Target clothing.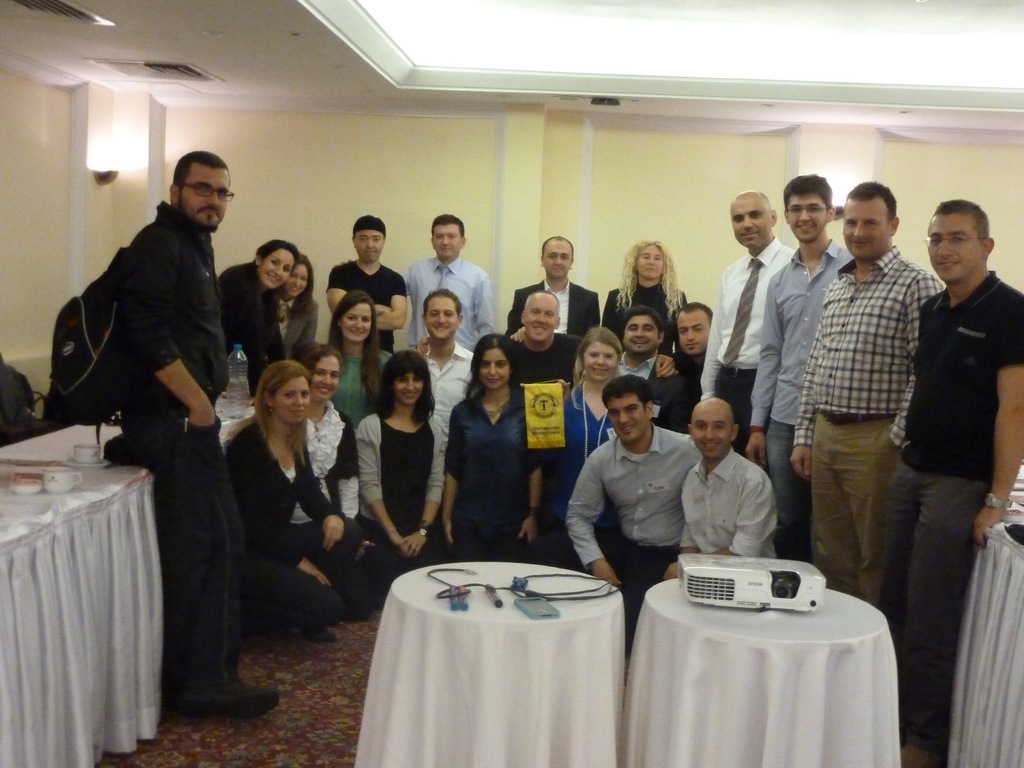
Target region: select_region(217, 258, 287, 381).
